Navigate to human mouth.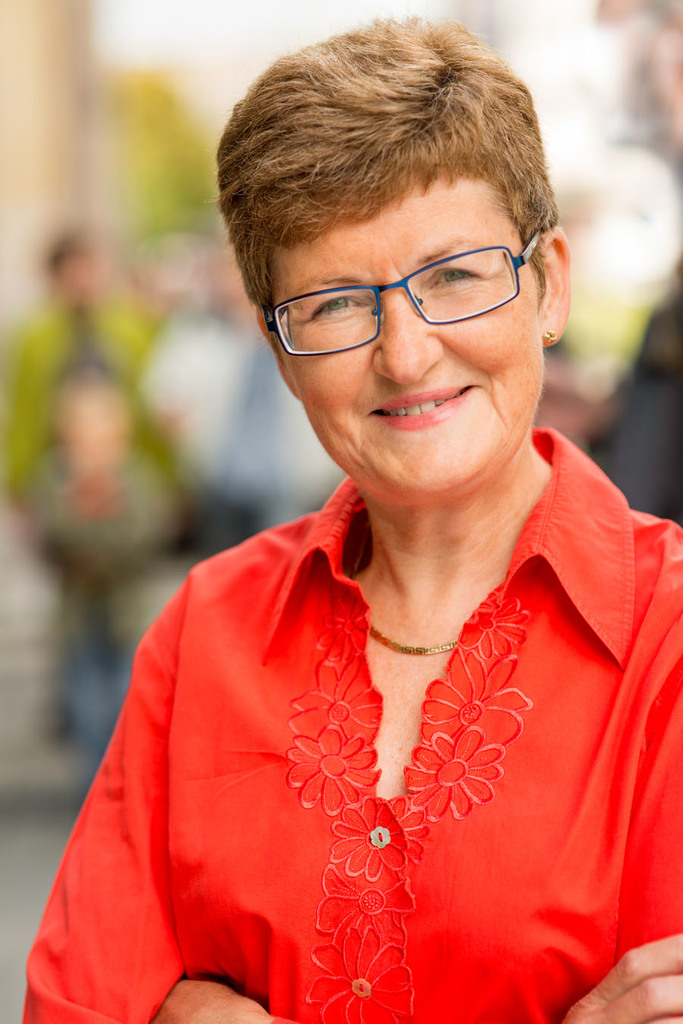
Navigation target: {"left": 363, "top": 387, "right": 480, "bottom": 428}.
